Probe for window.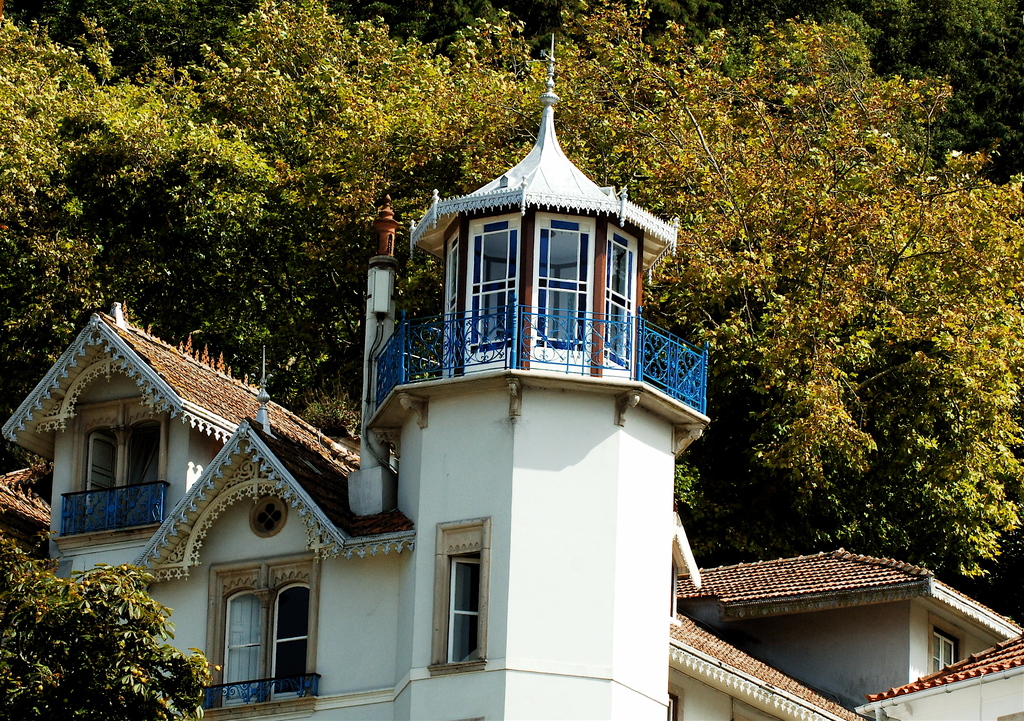
Probe result: <region>440, 235, 471, 367</region>.
